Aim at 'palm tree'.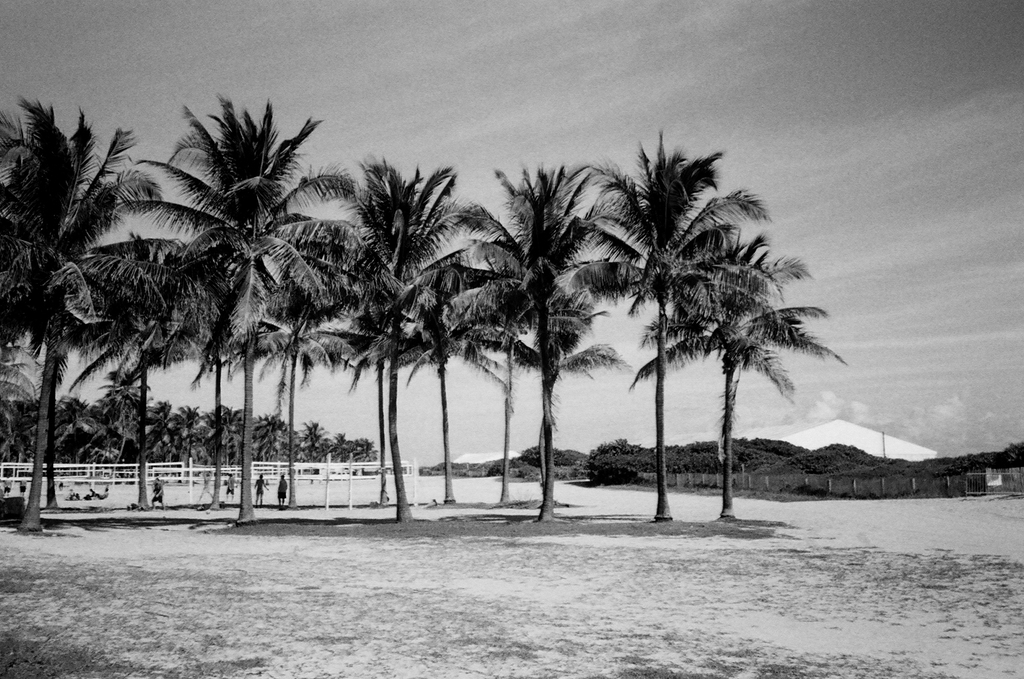
Aimed at l=149, t=401, r=196, b=475.
